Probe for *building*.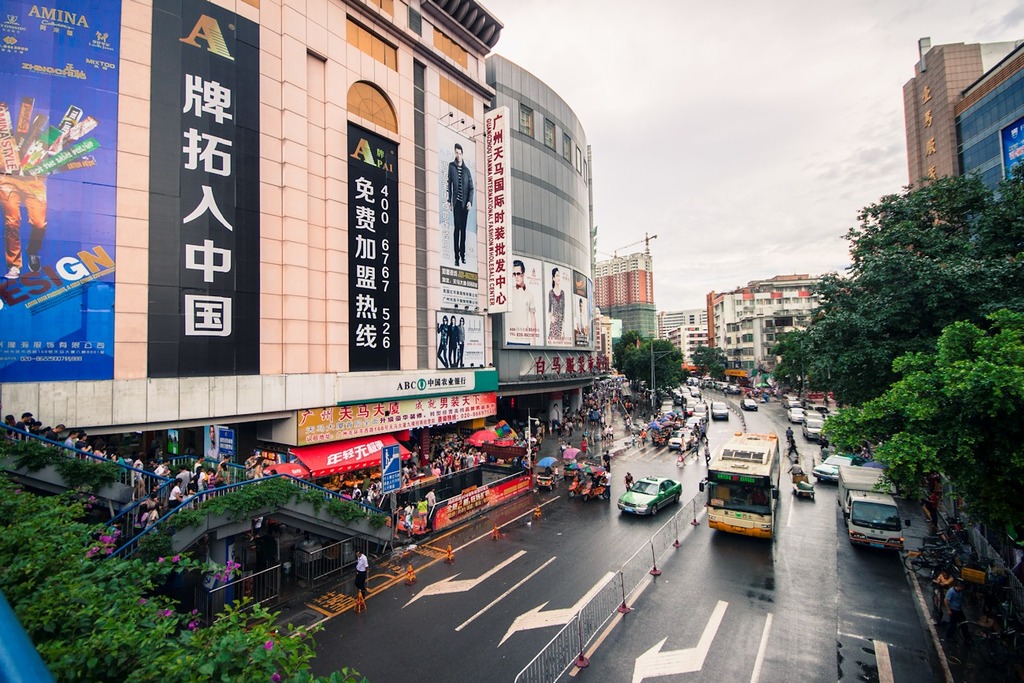
Probe result: (657,309,707,340).
